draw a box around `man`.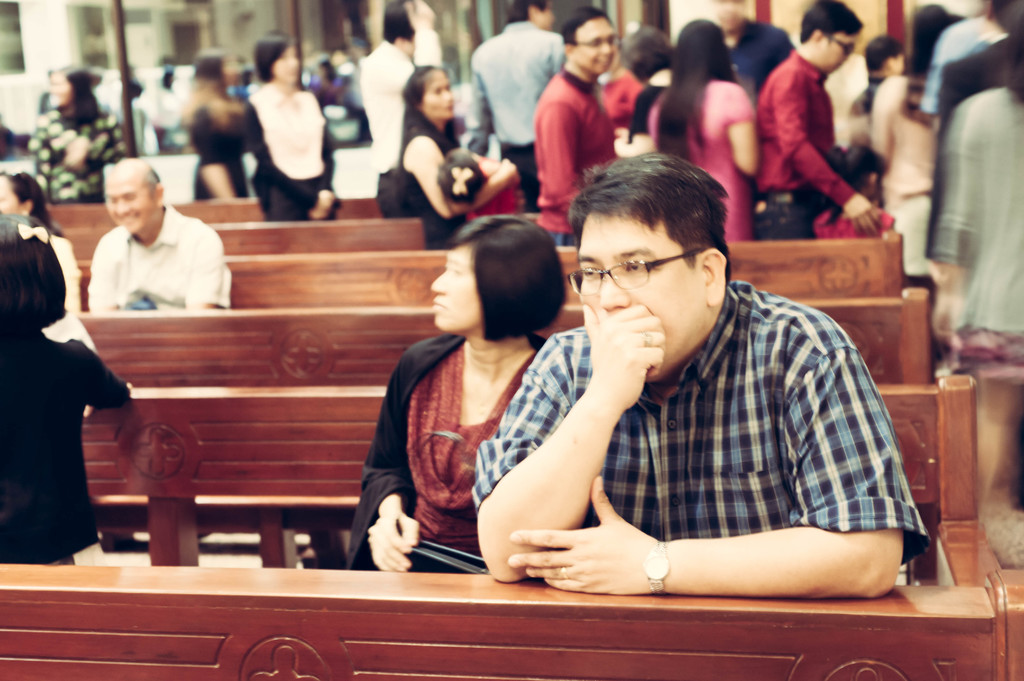
detection(410, 157, 917, 629).
